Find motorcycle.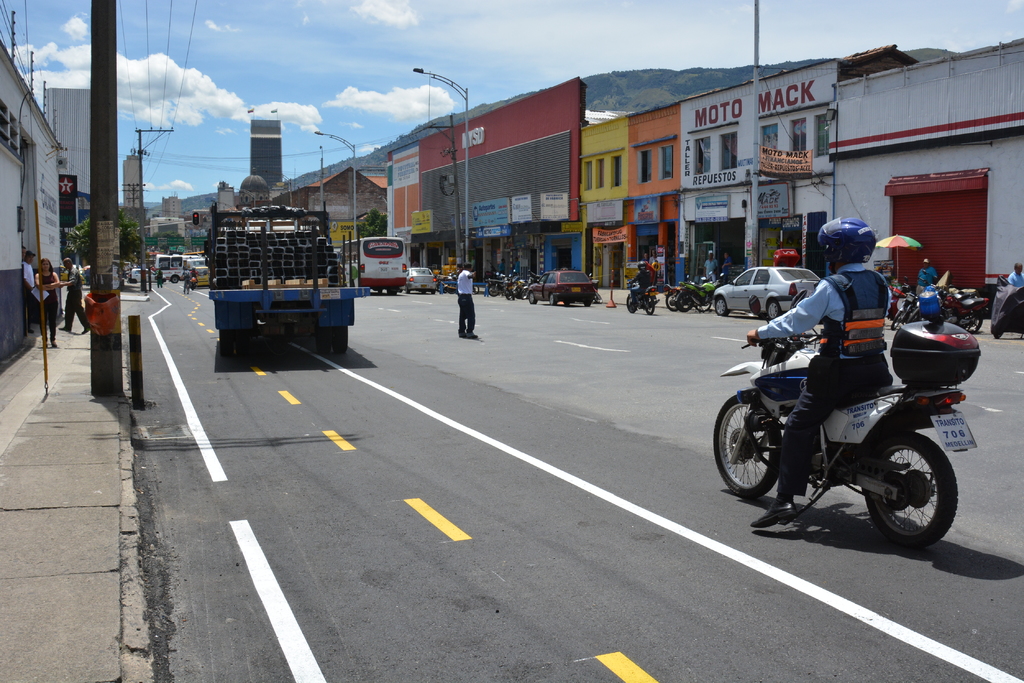
rect(934, 286, 990, 335).
